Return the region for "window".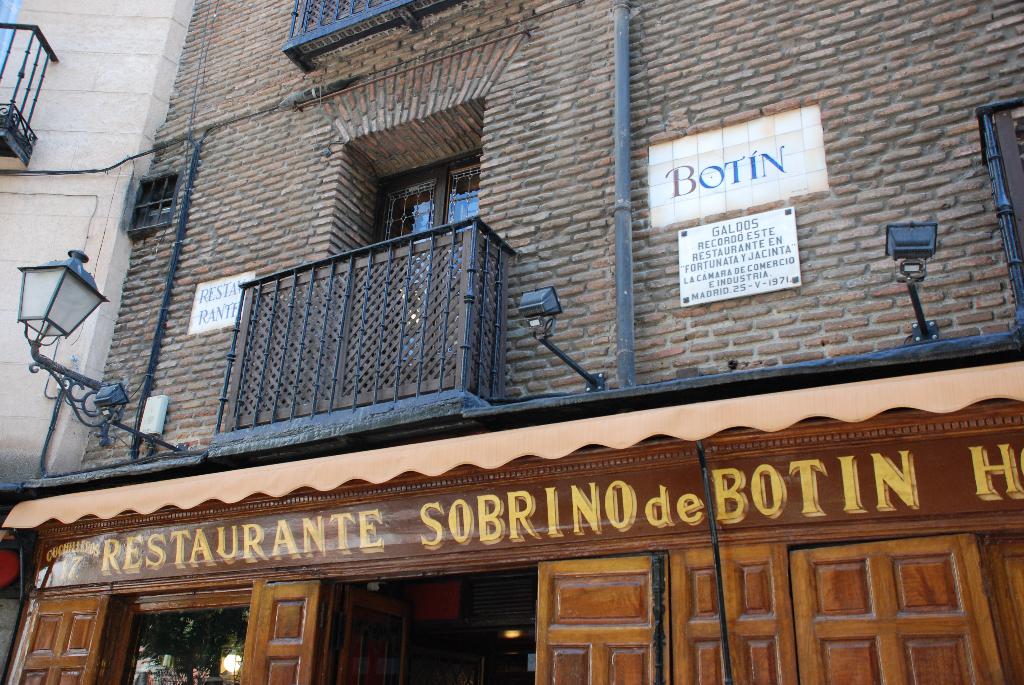
[x1=342, y1=156, x2=474, y2=393].
